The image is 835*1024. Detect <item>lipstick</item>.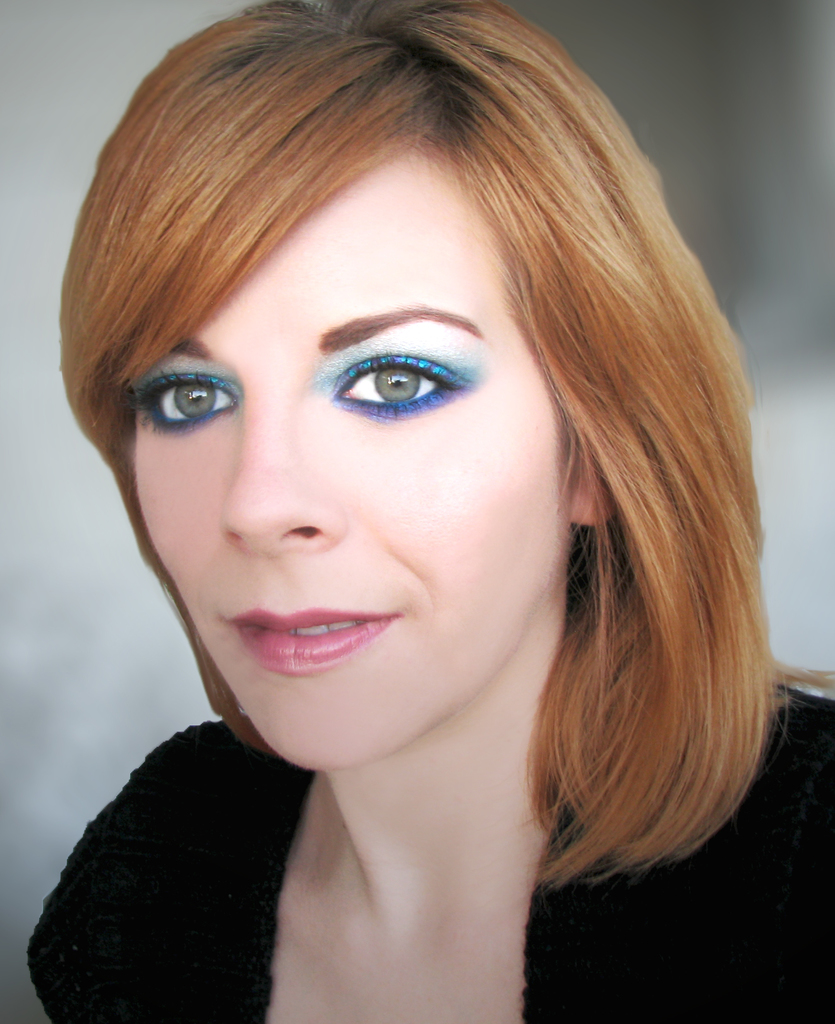
Detection: <box>227,606,398,671</box>.
